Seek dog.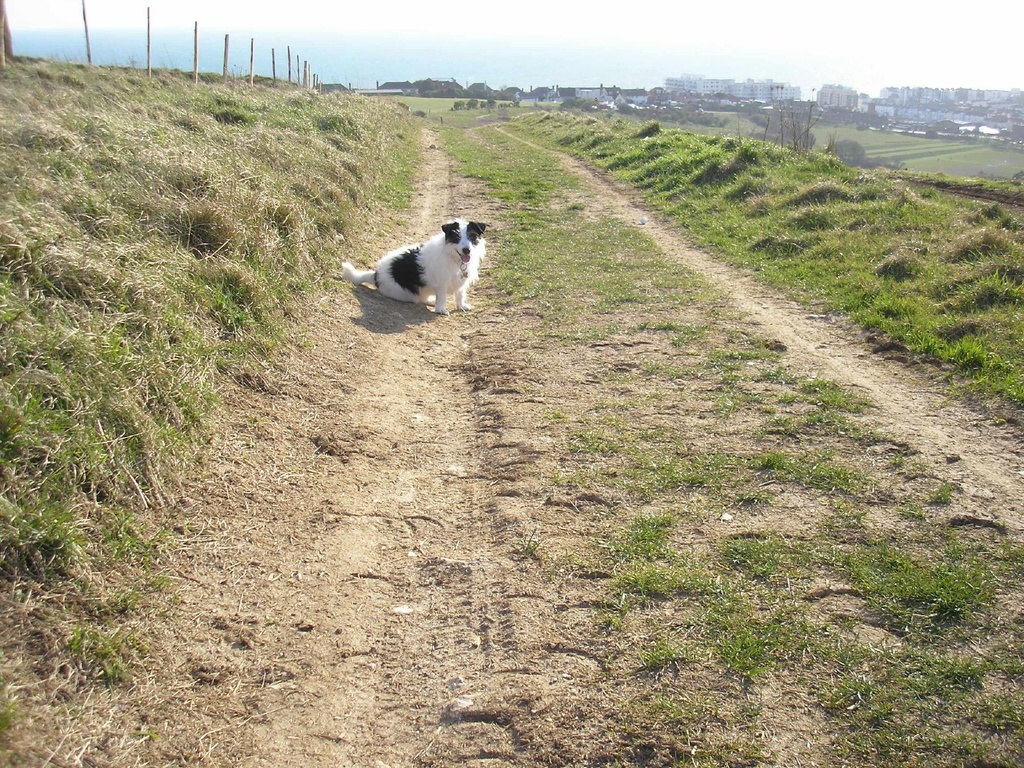
x1=335, y1=216, x2=489, y2=316.
